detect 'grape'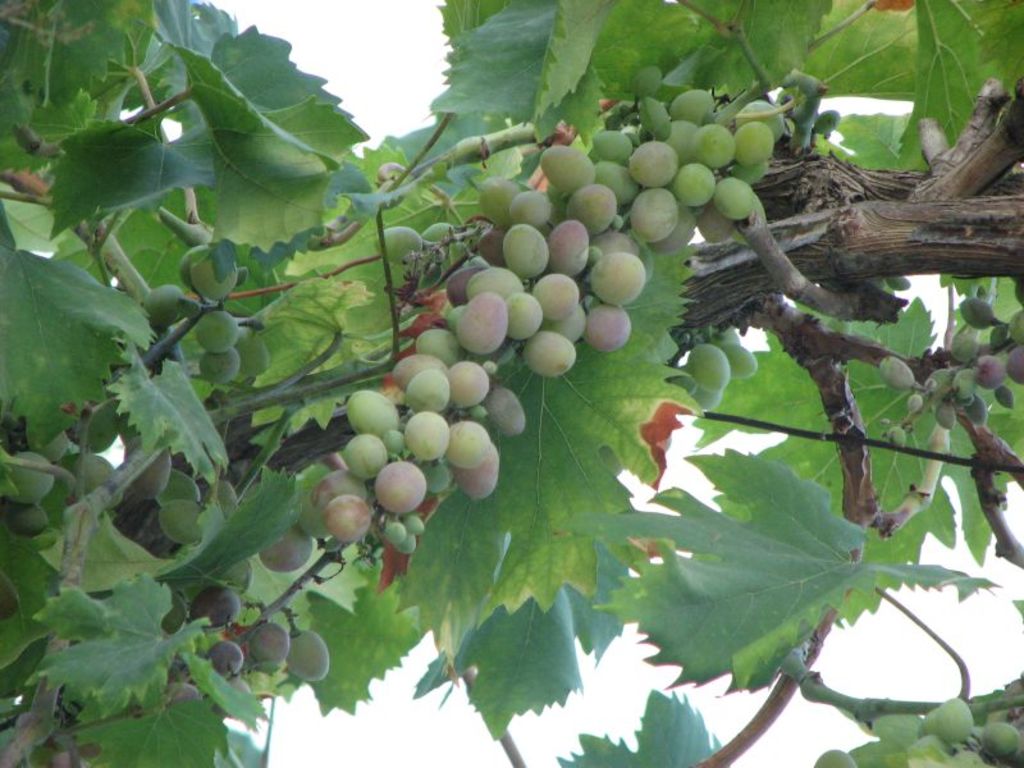
region(918, 713, 934, 740)
